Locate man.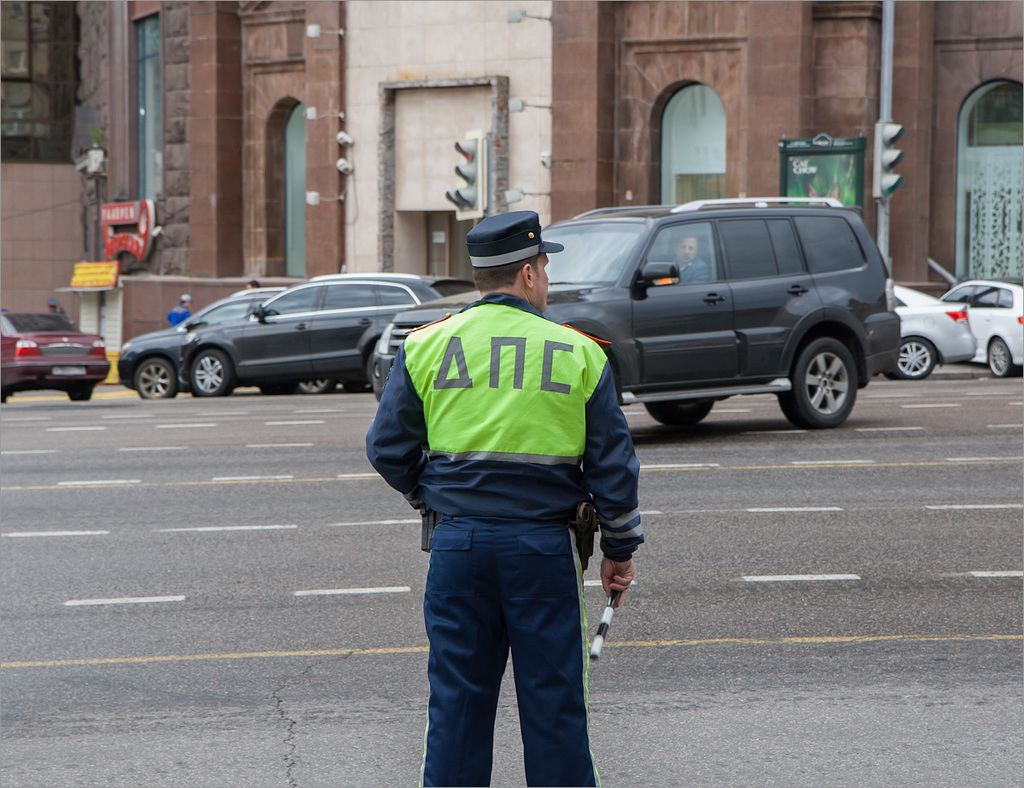
Bounding box: bbox(369, 212, 645, 787).
